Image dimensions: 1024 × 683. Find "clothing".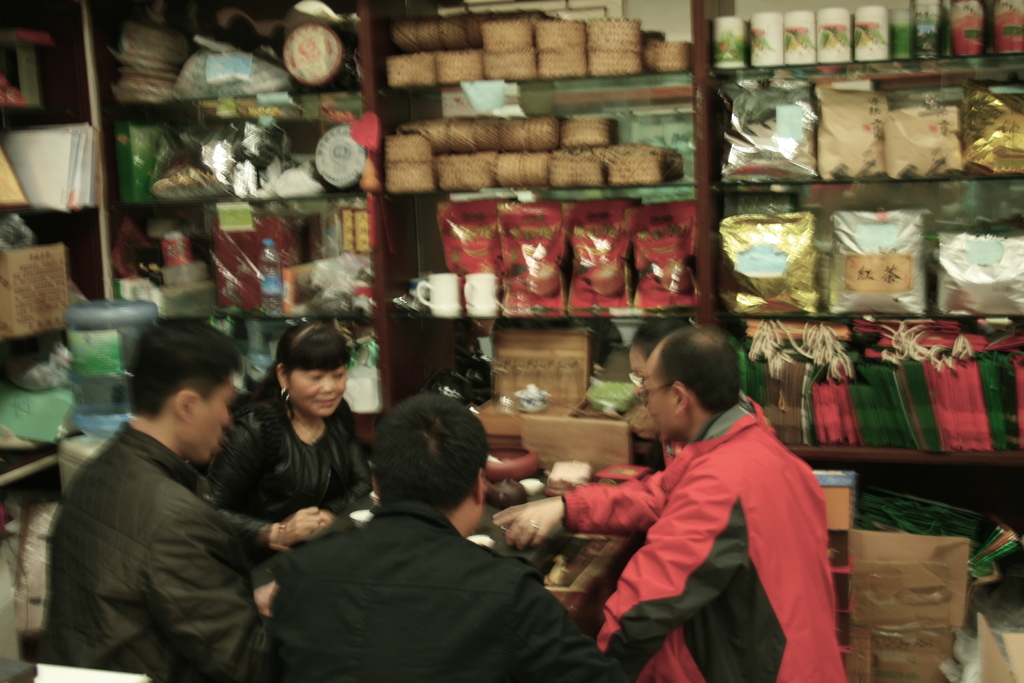
[36,418,278,682].
